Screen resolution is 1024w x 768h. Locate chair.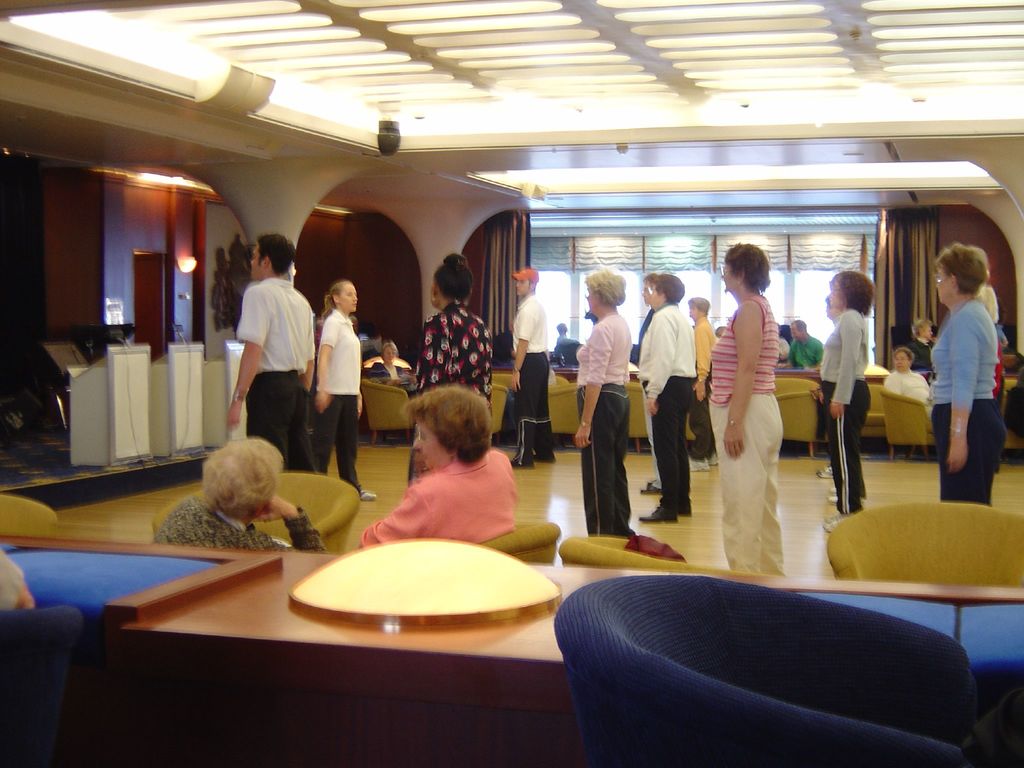
bbox=(622, 381, 650, 454).
